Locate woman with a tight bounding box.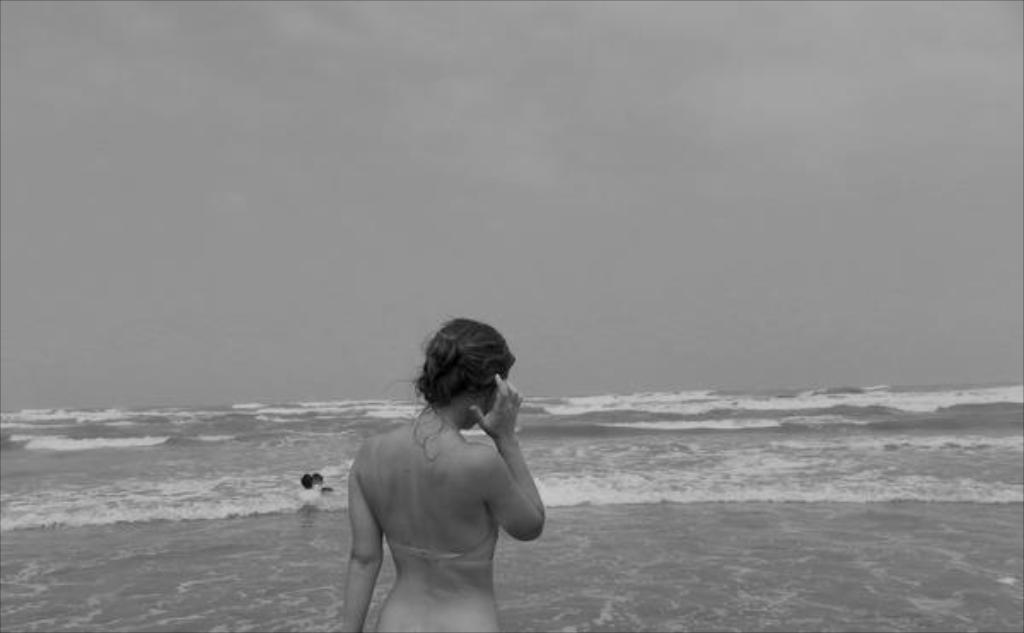
<box>338,312,556,628</box>.
